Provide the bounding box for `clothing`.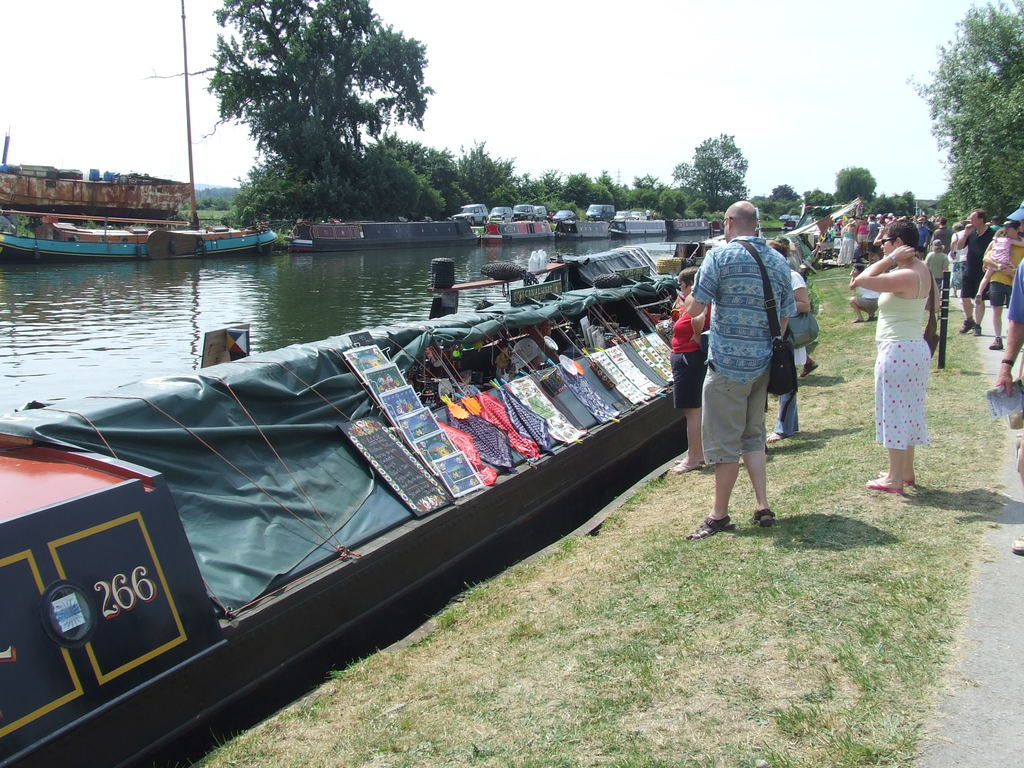
(left=857, top=278, right=877, bottom=314).
